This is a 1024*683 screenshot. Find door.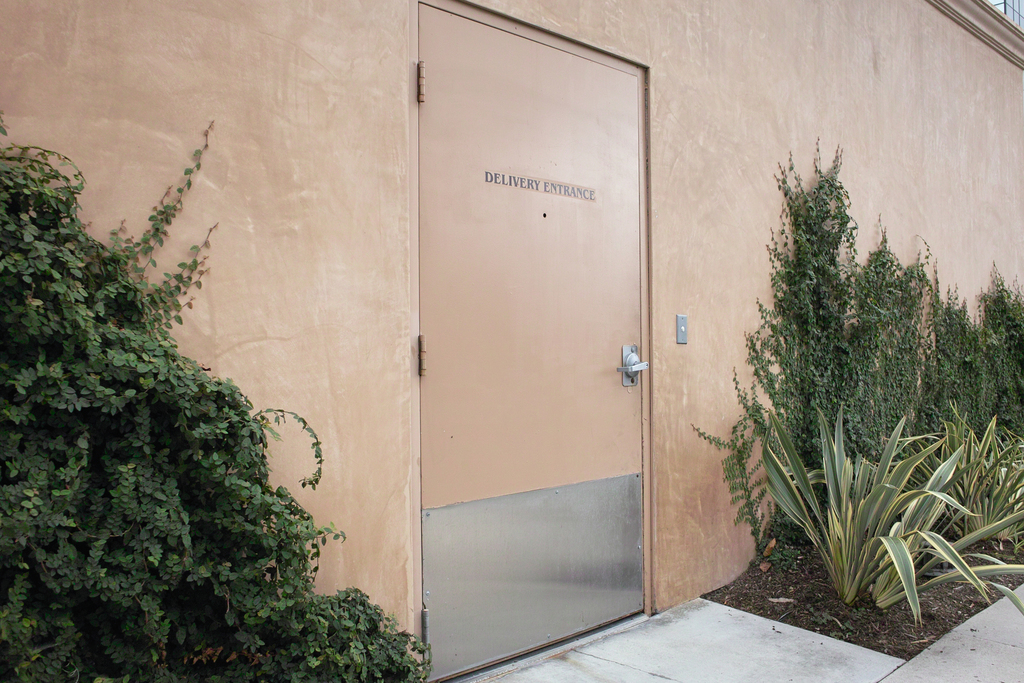
Bounding box: 401, 0, 663, 610.
